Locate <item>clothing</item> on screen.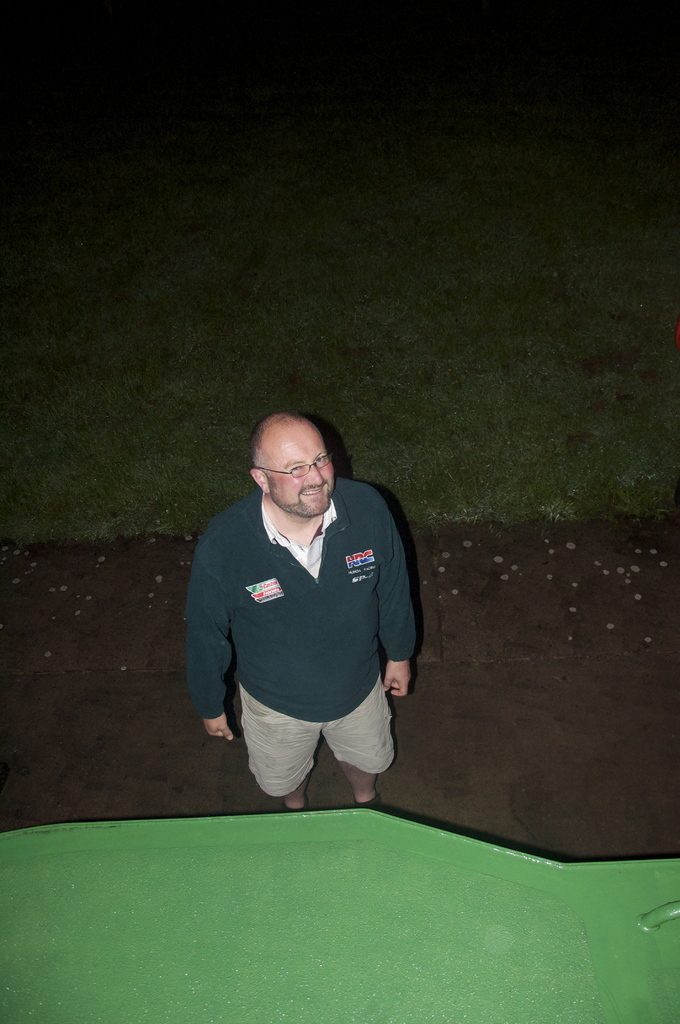
On screen at <box>185,470,423,788</box>.
